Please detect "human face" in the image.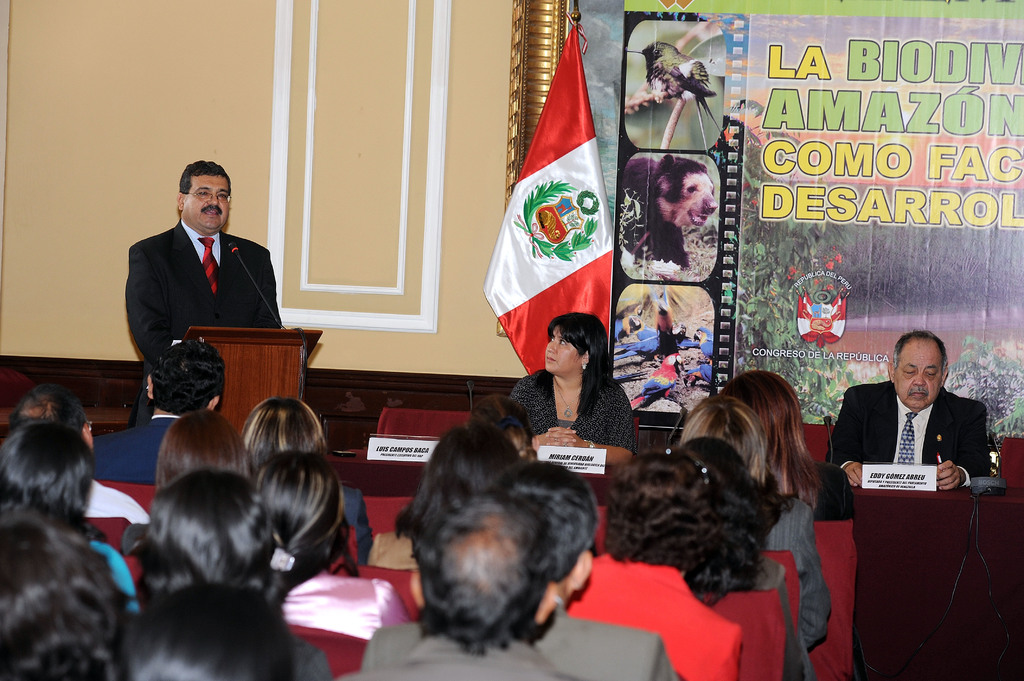
x1=892 y1=342 x2=942 y2=407.
